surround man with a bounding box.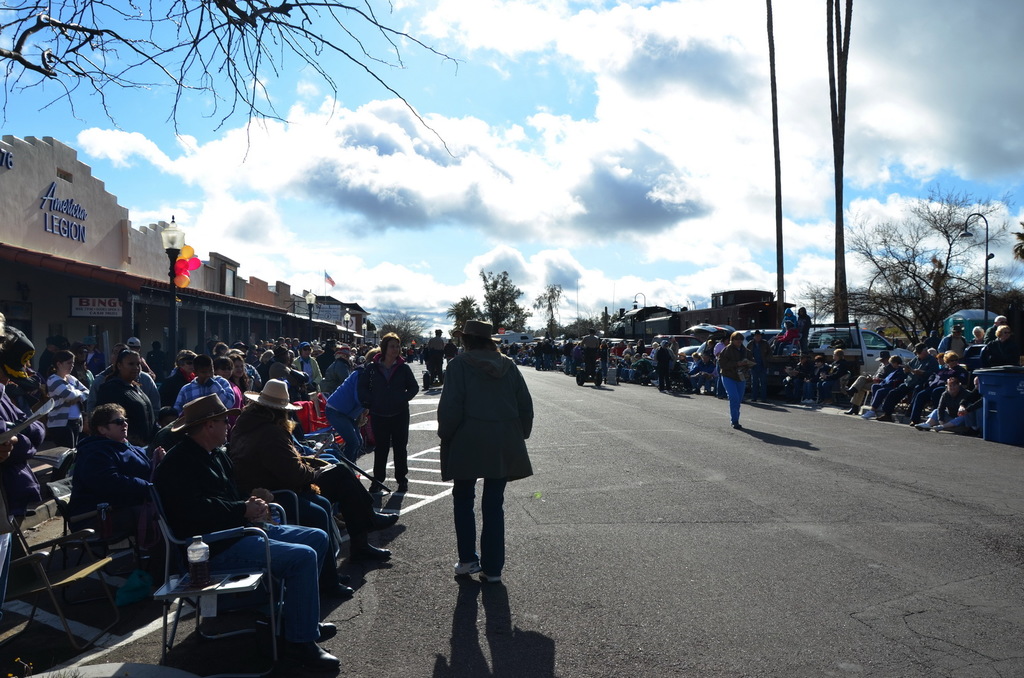
69,406,164,538.
